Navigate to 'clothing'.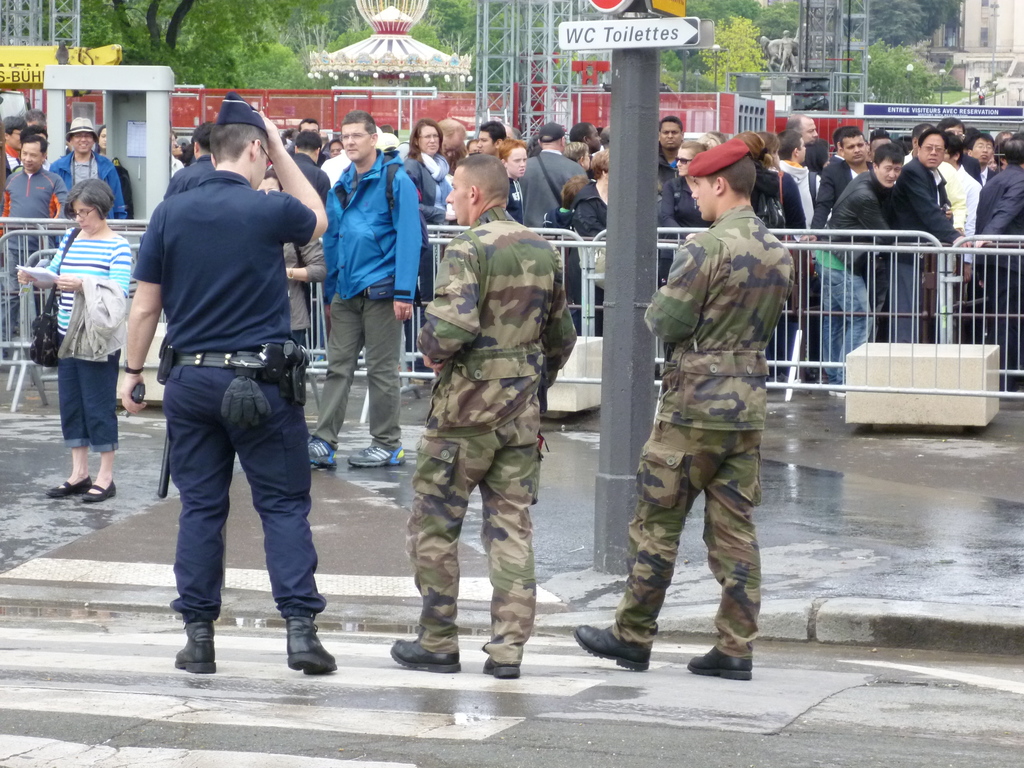
Navigation target: box(969, 159, 1011, 347).
